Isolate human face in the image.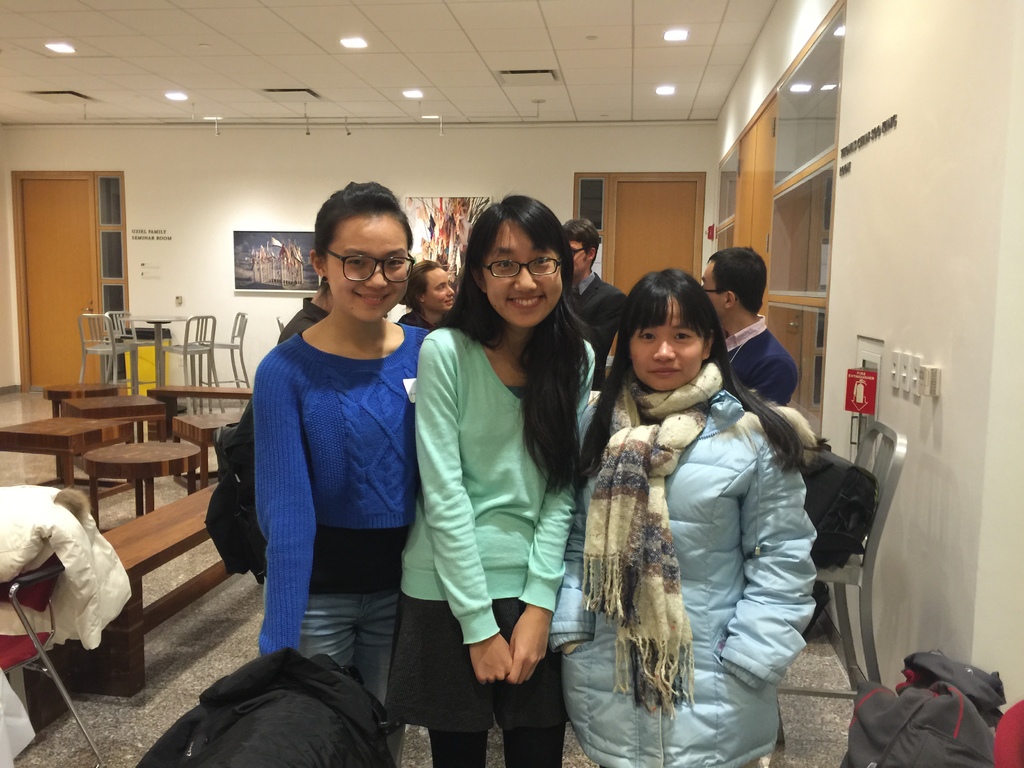
Isolated region: 328,211,411,321.
